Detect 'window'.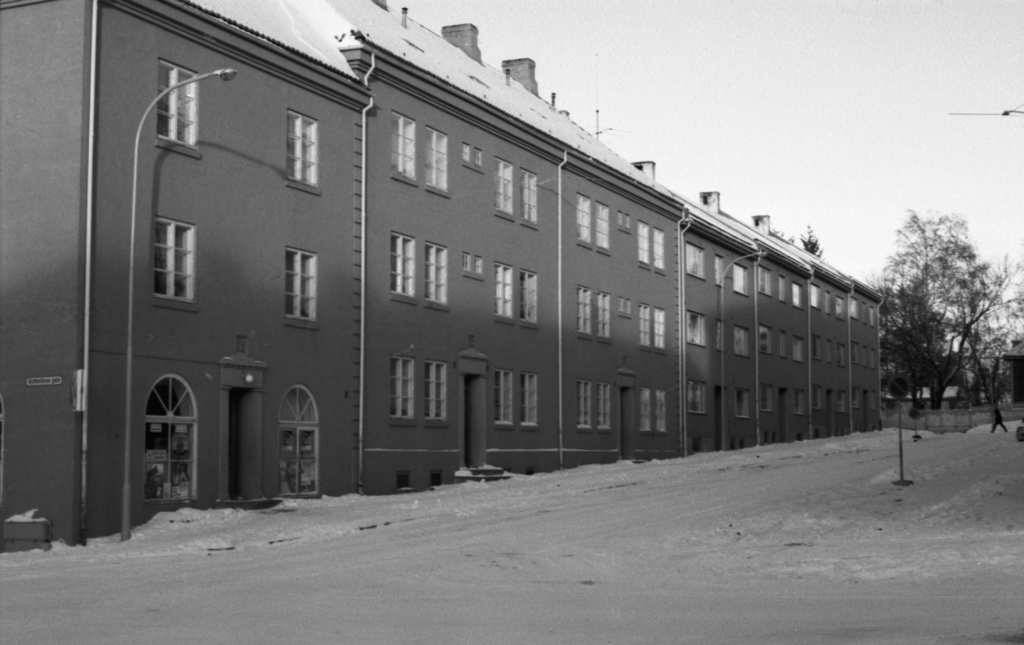
Detected at left=737, top=388, right=751, bottom=420.
